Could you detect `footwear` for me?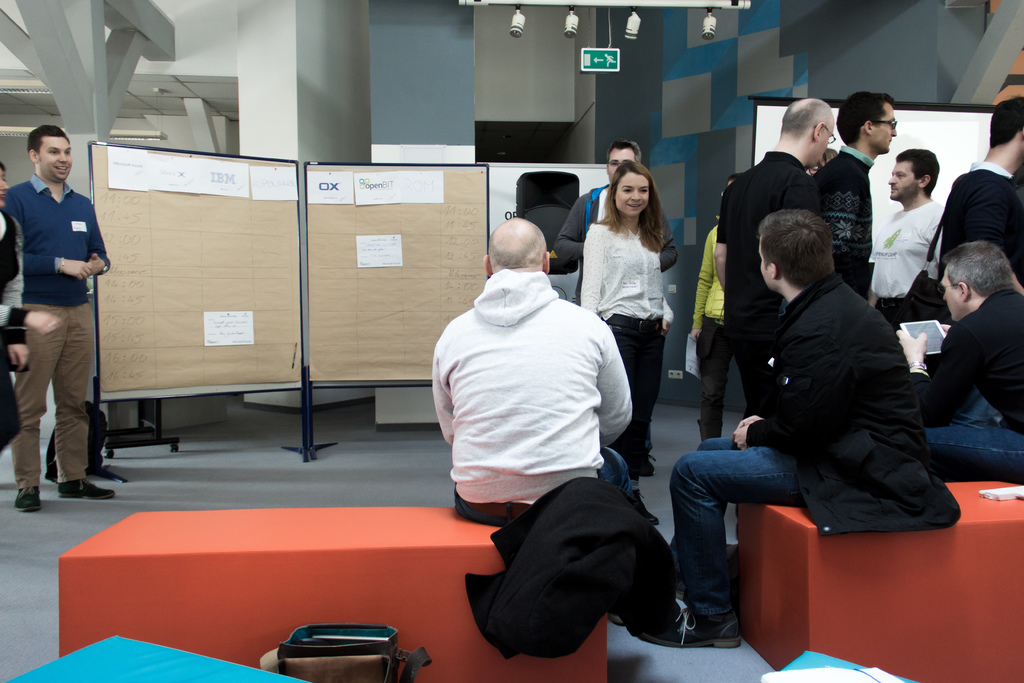
Detection result: box(637, 607, 744, 649).
